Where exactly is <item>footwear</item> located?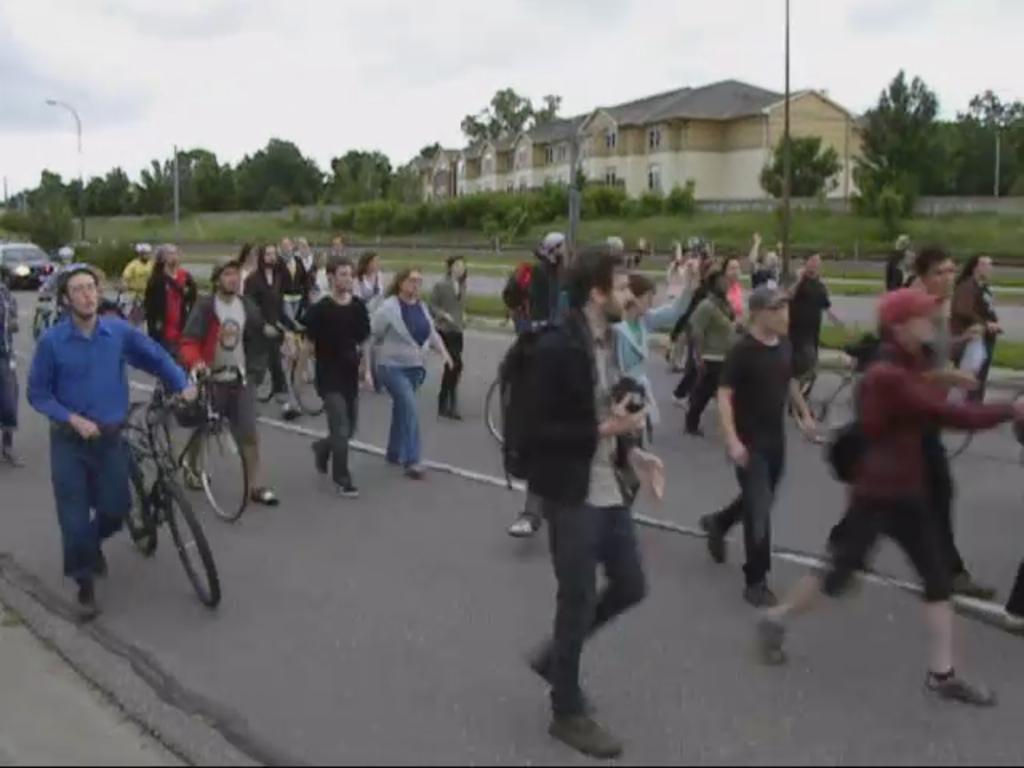
Its bounding box is left=674, top=400, right=704, bottom=442.
